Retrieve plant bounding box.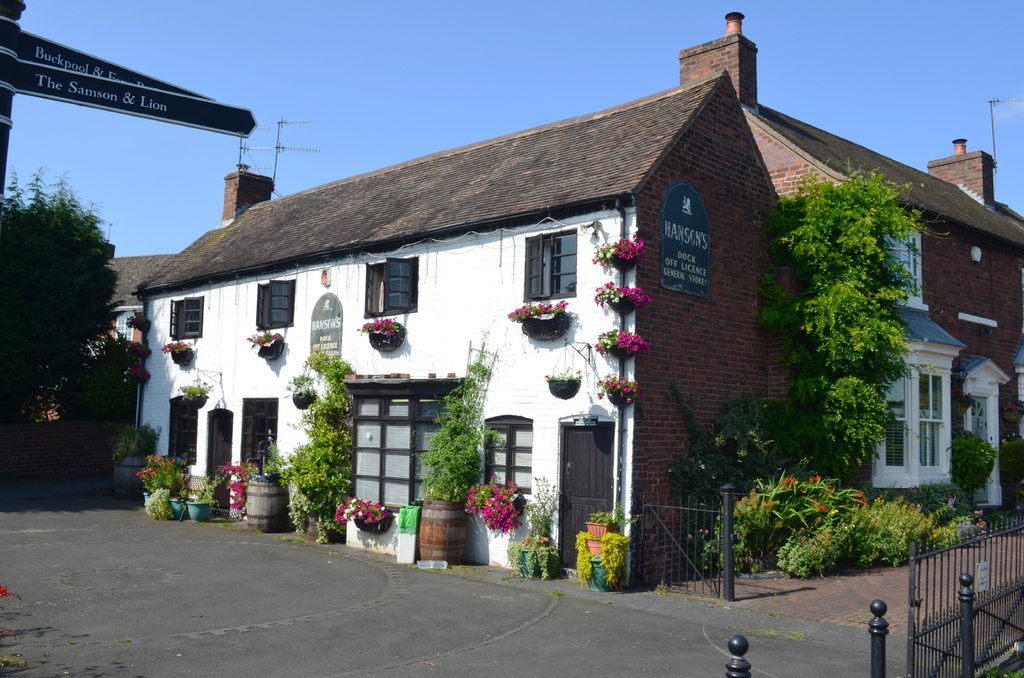
Bounding box: {"x1": 227, "y1": 461, "x2": 243, "y2": 520}.
